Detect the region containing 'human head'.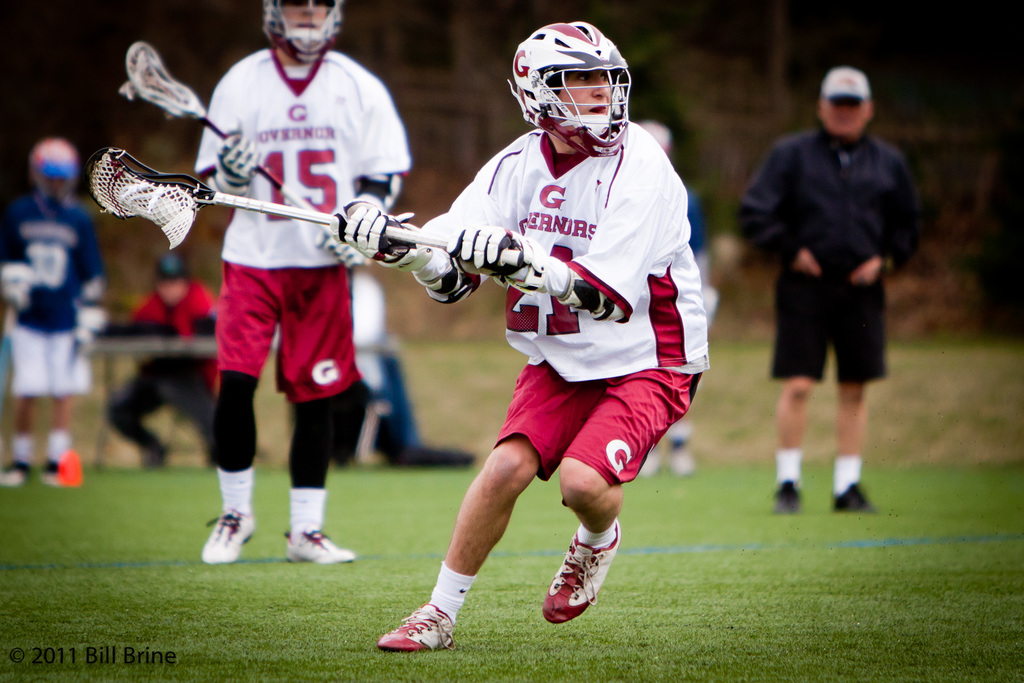
(left=819, top=65, right=875, bottom=140).
